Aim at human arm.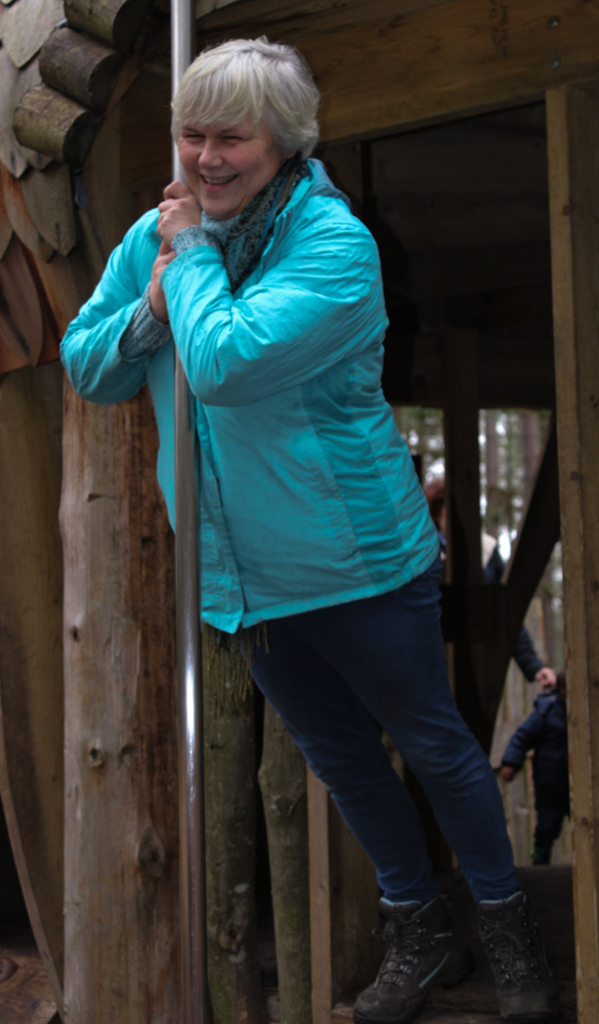
Aimed at (left=155, top=183, right=378, bottom=404).
